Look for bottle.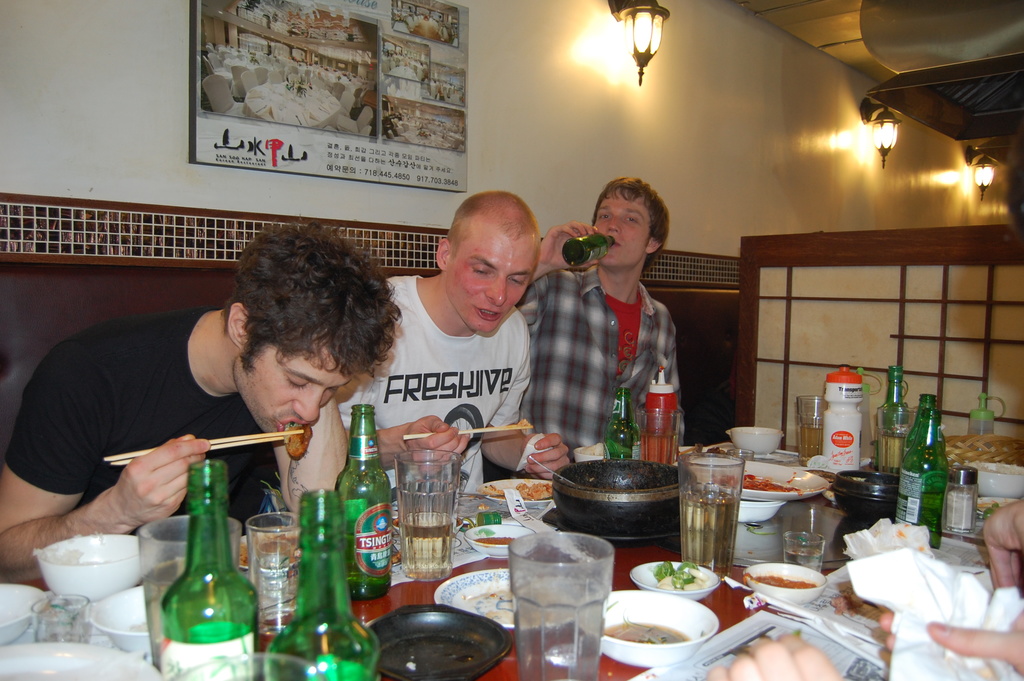
Found: bbox(825, 367, 864, 502).
